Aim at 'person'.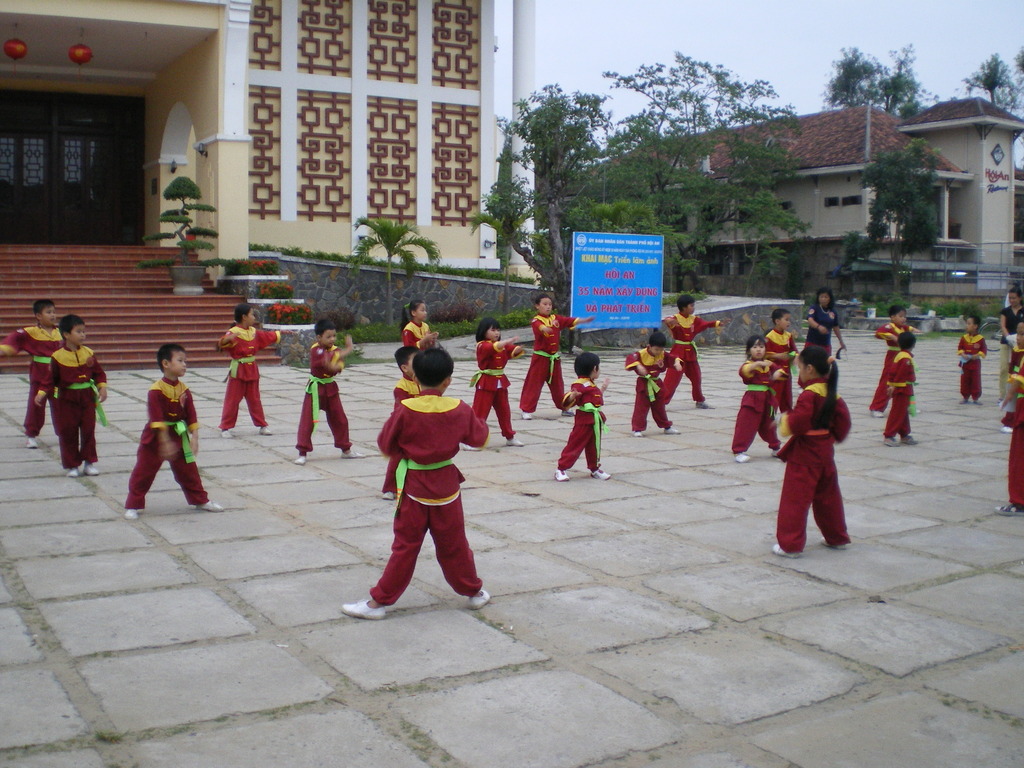
Aimed at x1=522 y1=284 x2=582 y2=421.
